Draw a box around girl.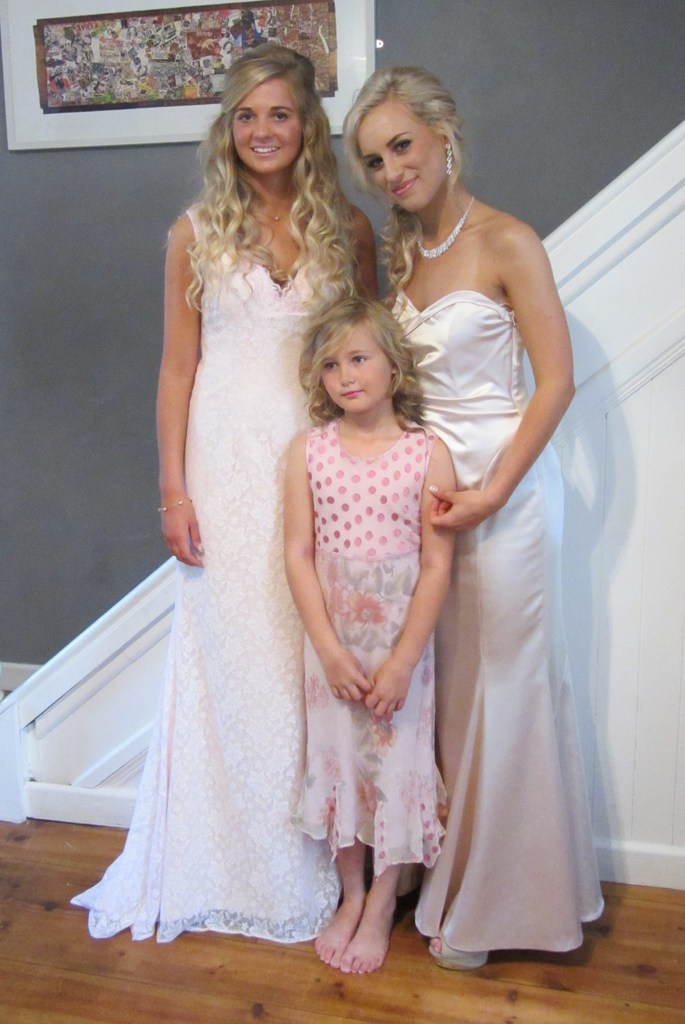
box(382, 70, 577, 977).
